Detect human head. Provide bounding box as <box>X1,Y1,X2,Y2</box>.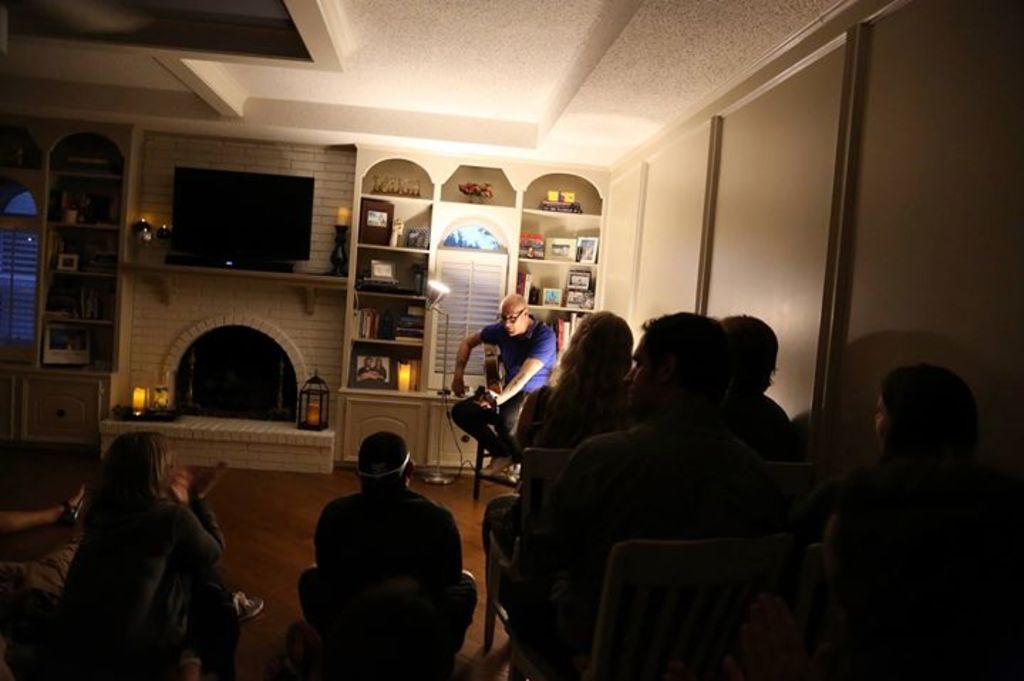
<box>374,357,383,365</box>.
